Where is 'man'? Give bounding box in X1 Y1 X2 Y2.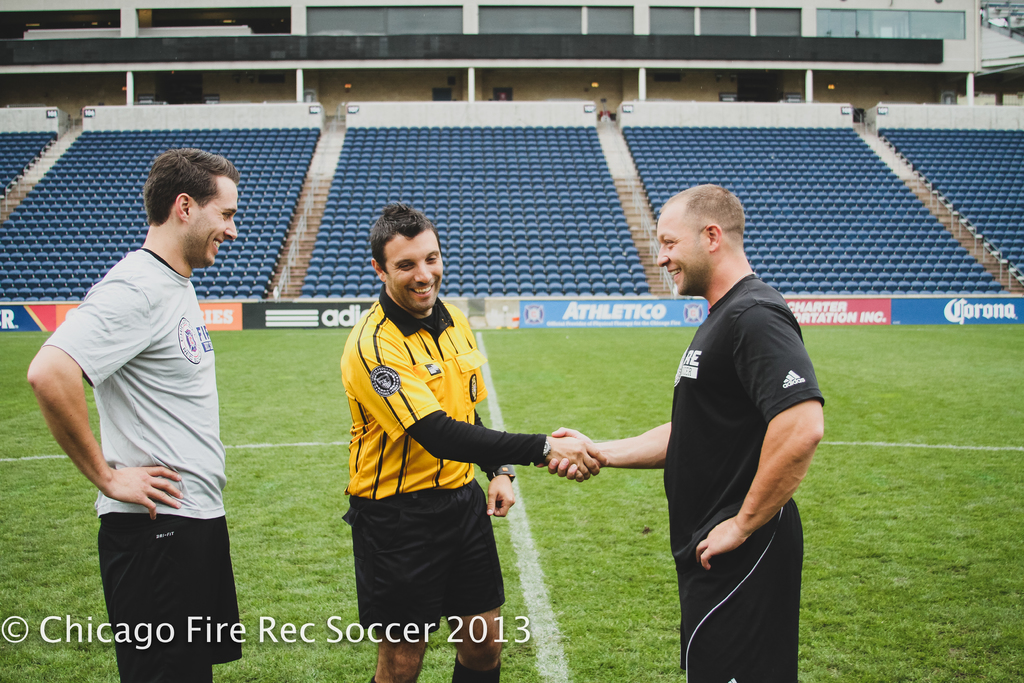
545 183 825 682.
